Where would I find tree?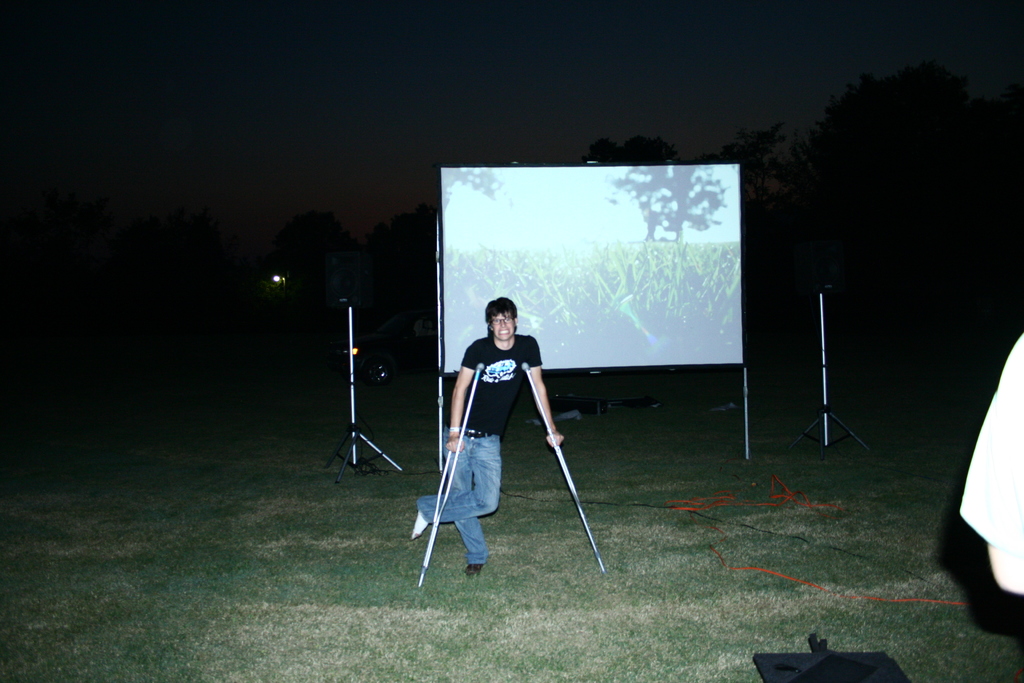
At l=609, t=158, r=724, b=240.
